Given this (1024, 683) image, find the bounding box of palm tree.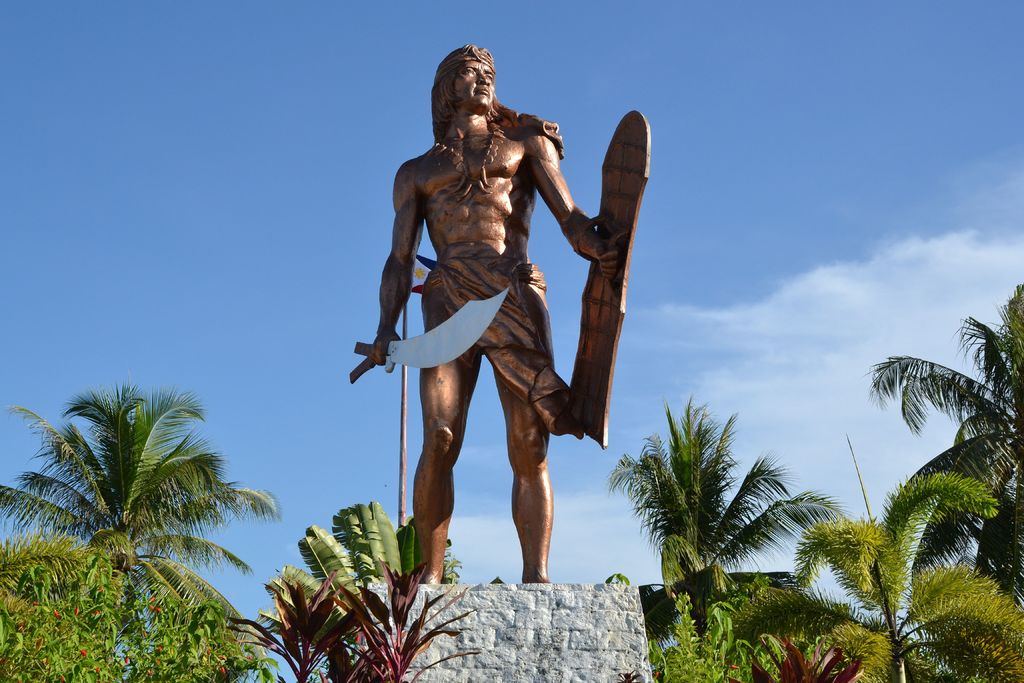
0:368:280:661.
